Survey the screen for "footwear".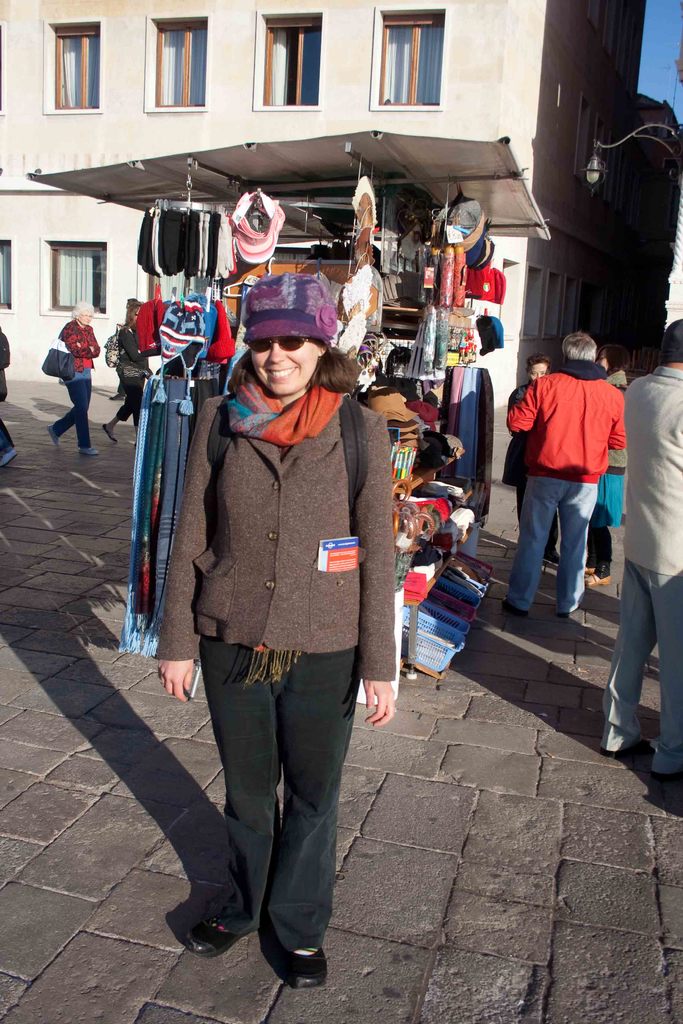
Survey found: (x1=77, y1=447, x2=100, y2=455).
